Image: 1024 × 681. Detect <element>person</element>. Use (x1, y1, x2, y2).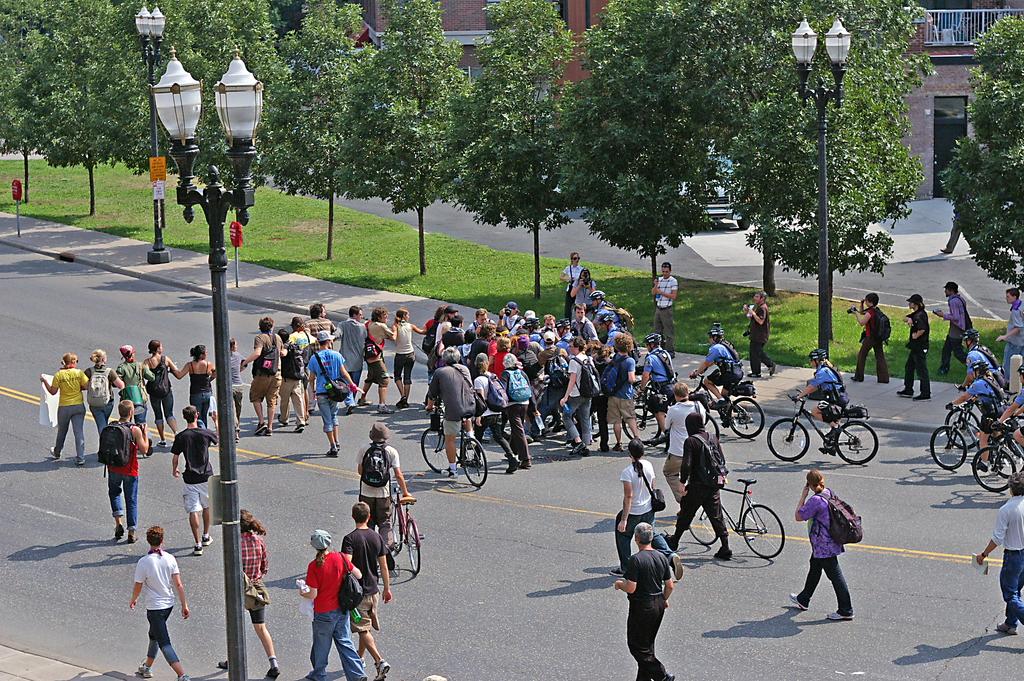
(170, 400, 221, 555).
